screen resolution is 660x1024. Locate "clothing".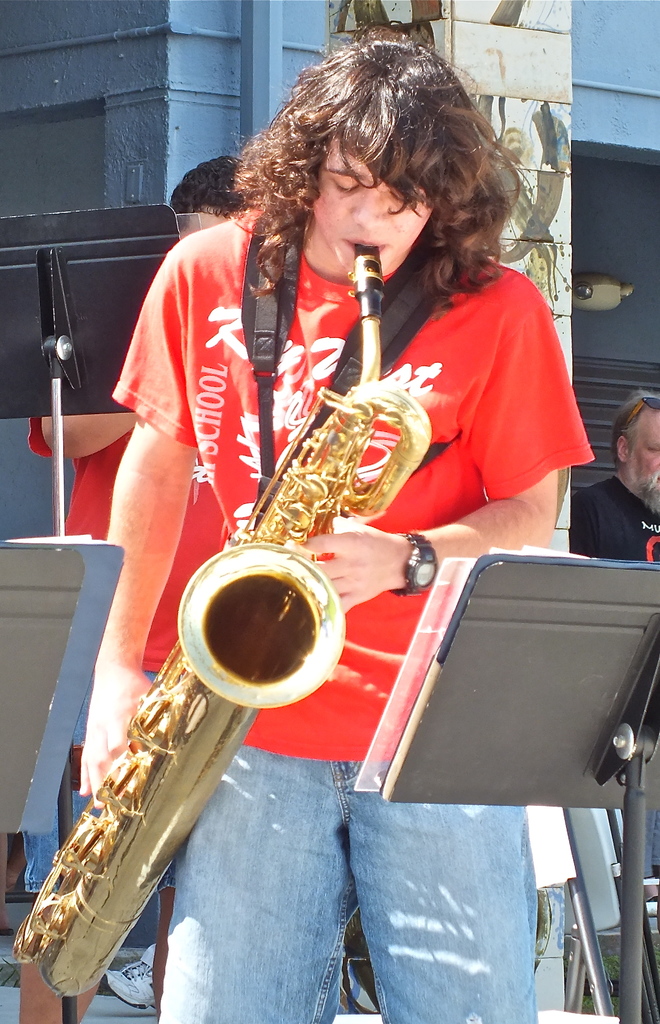
detection(28, 413, 221, 893).
